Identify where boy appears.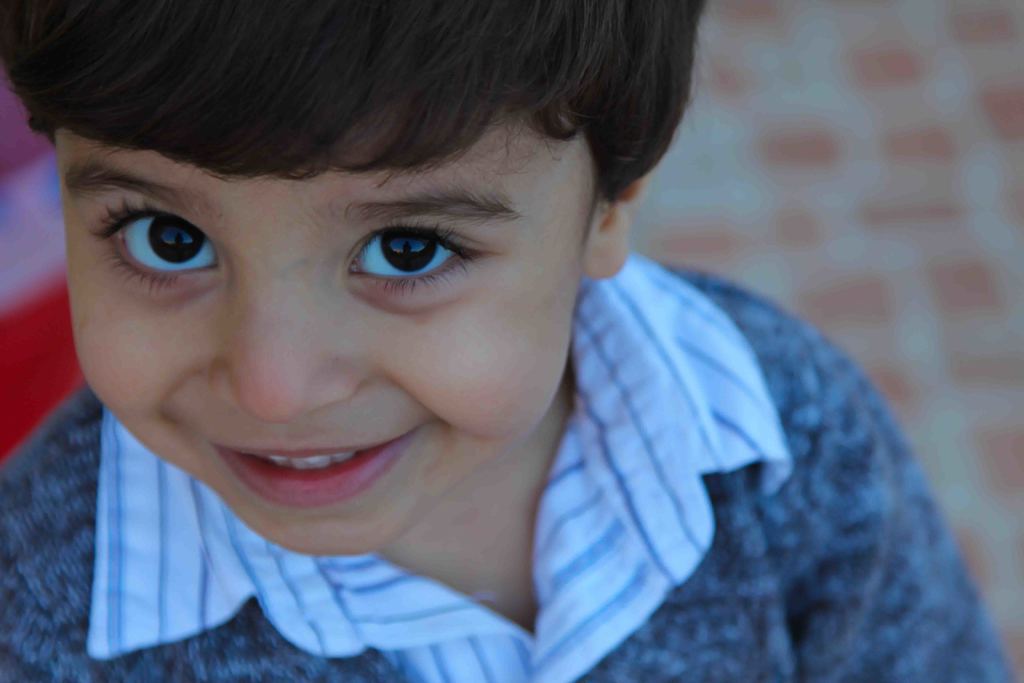
Appears at bbox(0, 0, 915, 682).
